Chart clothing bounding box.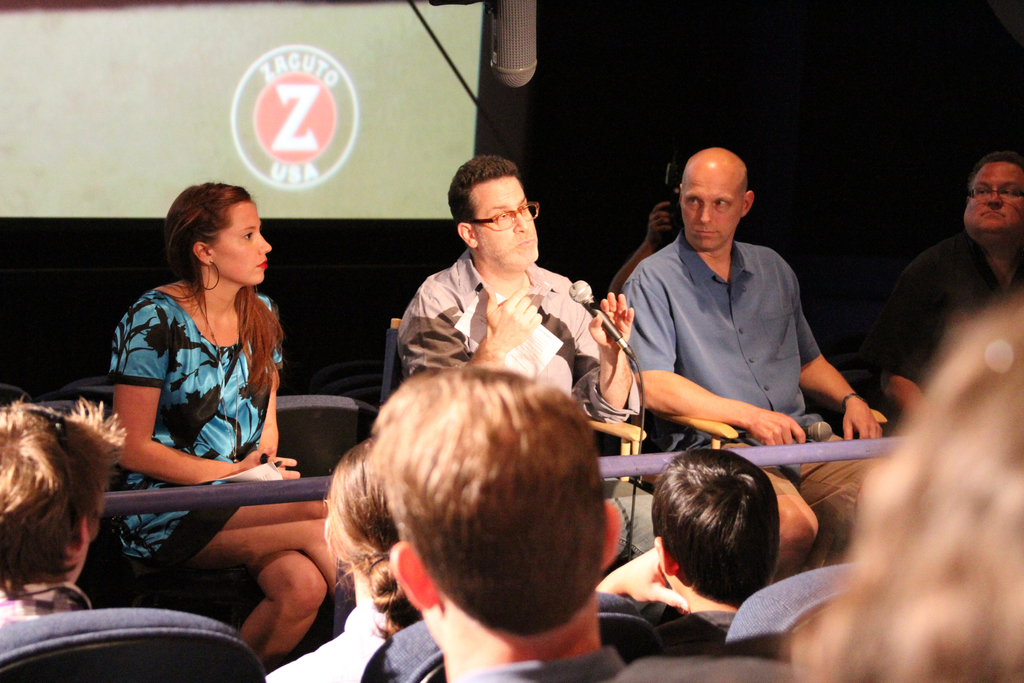
Charted: (x1=400, y1=254, x2=644, y2=427).
